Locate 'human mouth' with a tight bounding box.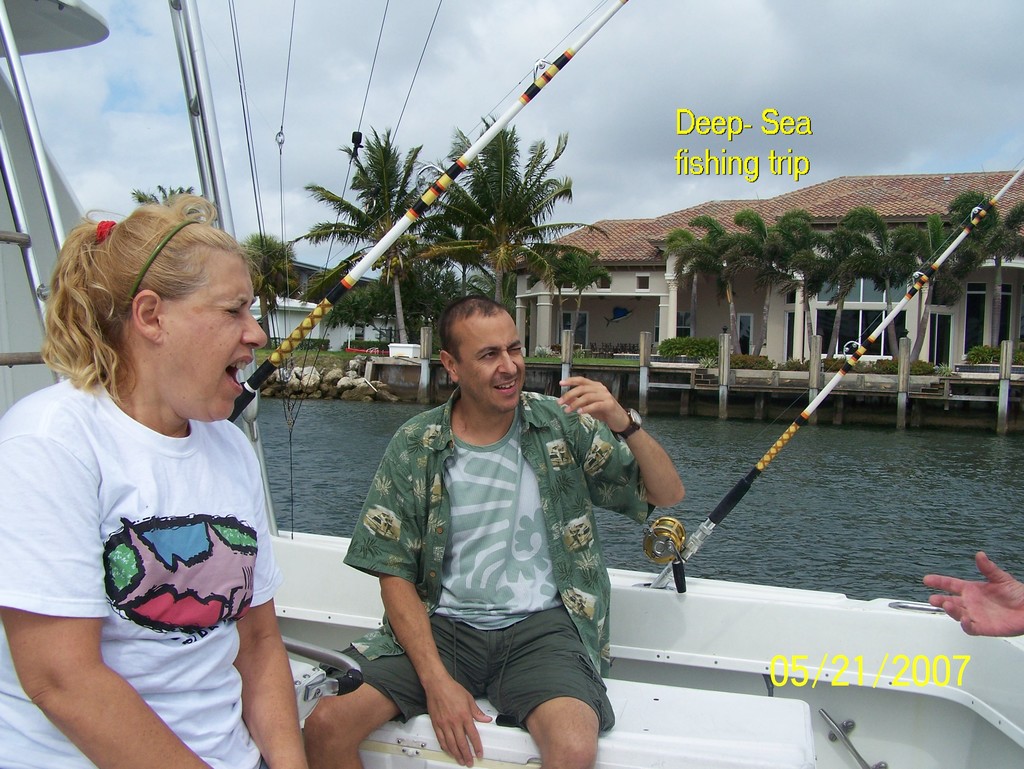
221 351 255 400.
